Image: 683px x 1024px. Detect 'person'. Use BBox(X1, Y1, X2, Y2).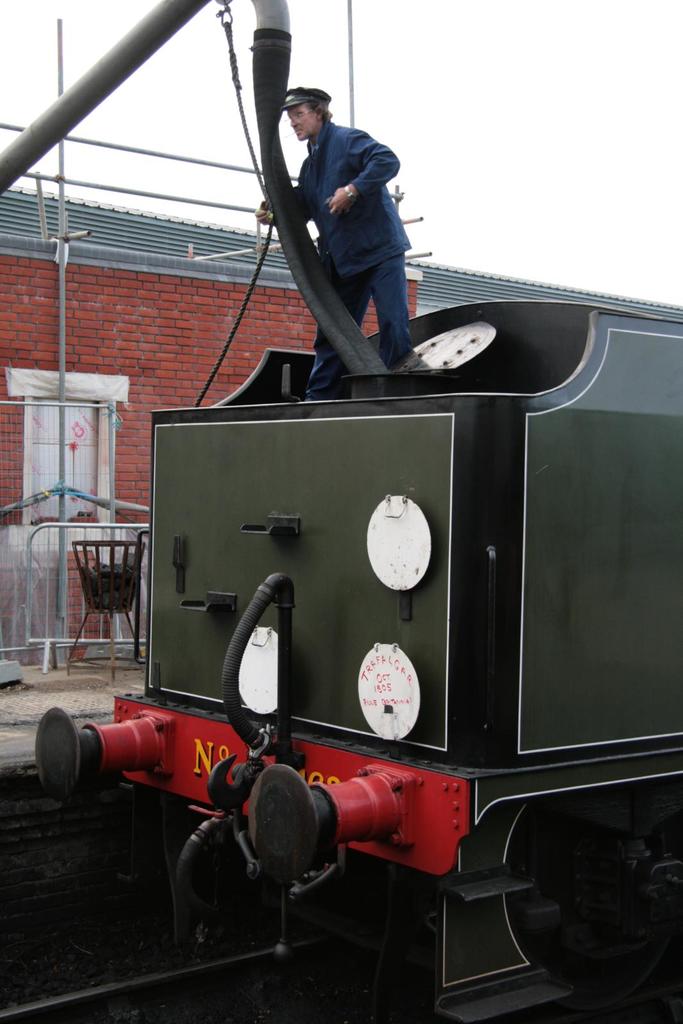
BBox(250, 80, 427, 385).
